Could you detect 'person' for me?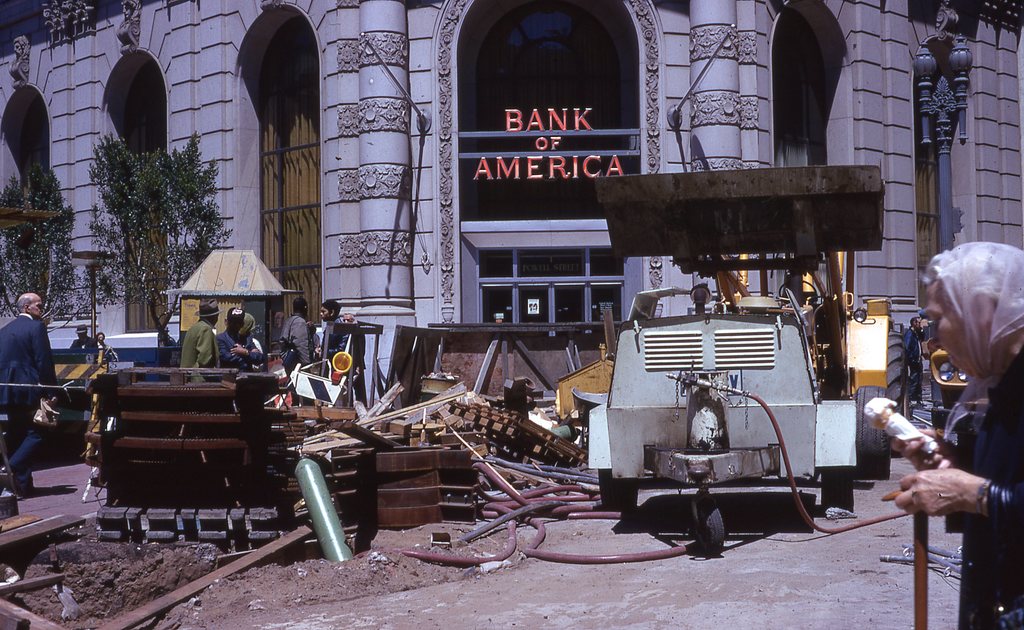
Detection result: left=876, top=242, right=1023, bottom=629.
